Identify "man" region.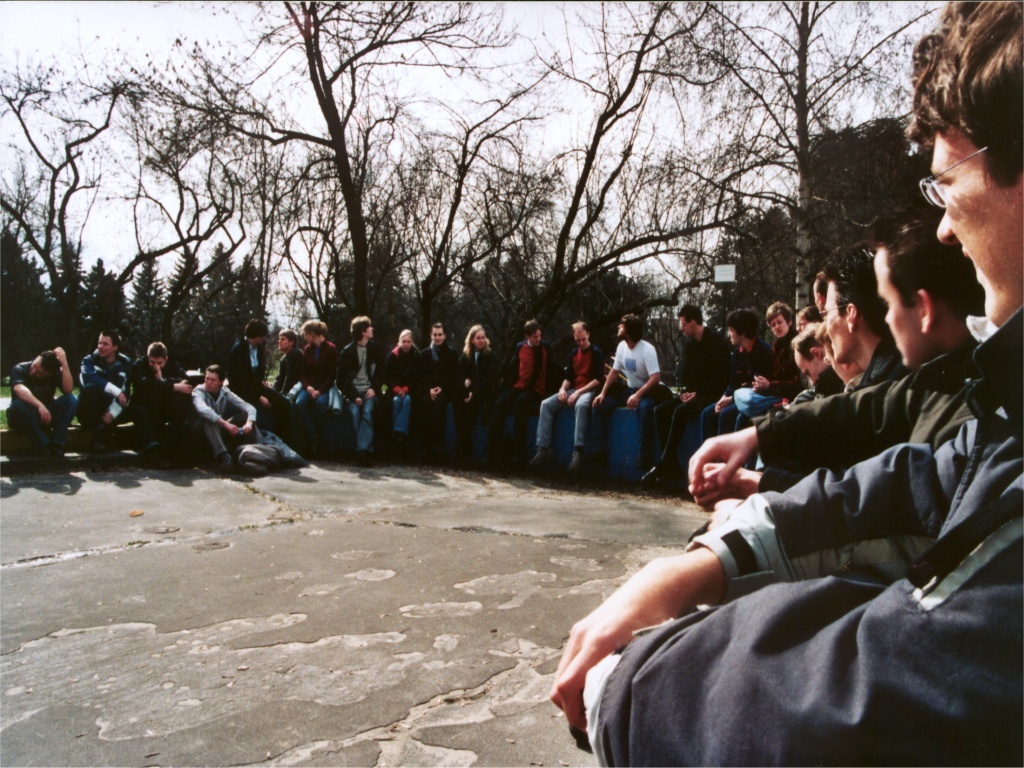
Region: 817/323/862/387.
